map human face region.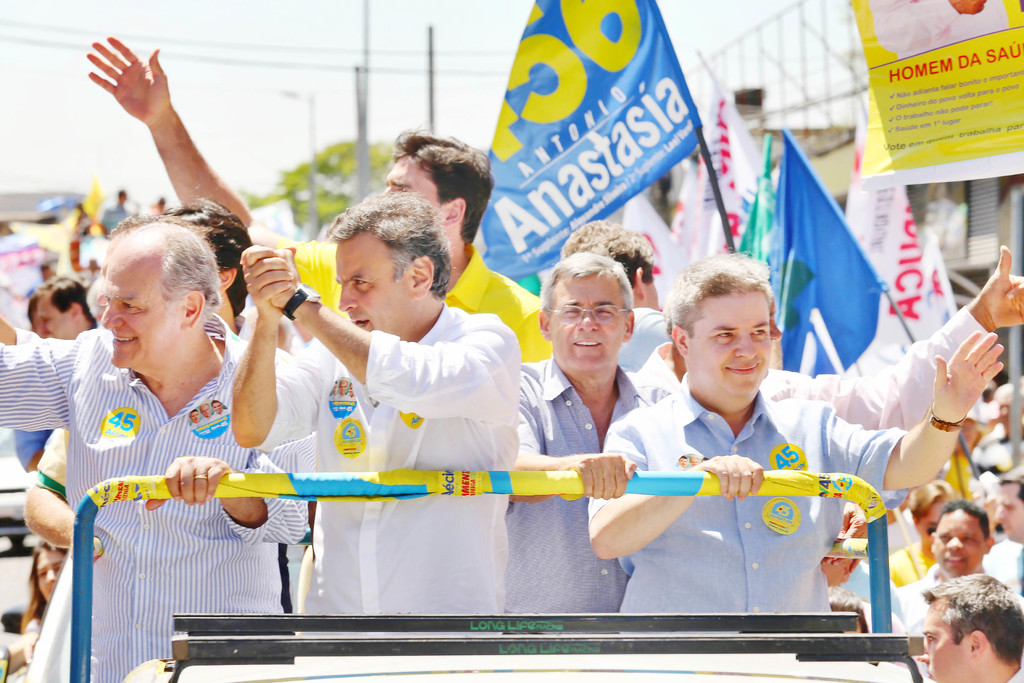
Mapped to [left=922, top=497, right=947, bottom=523].
